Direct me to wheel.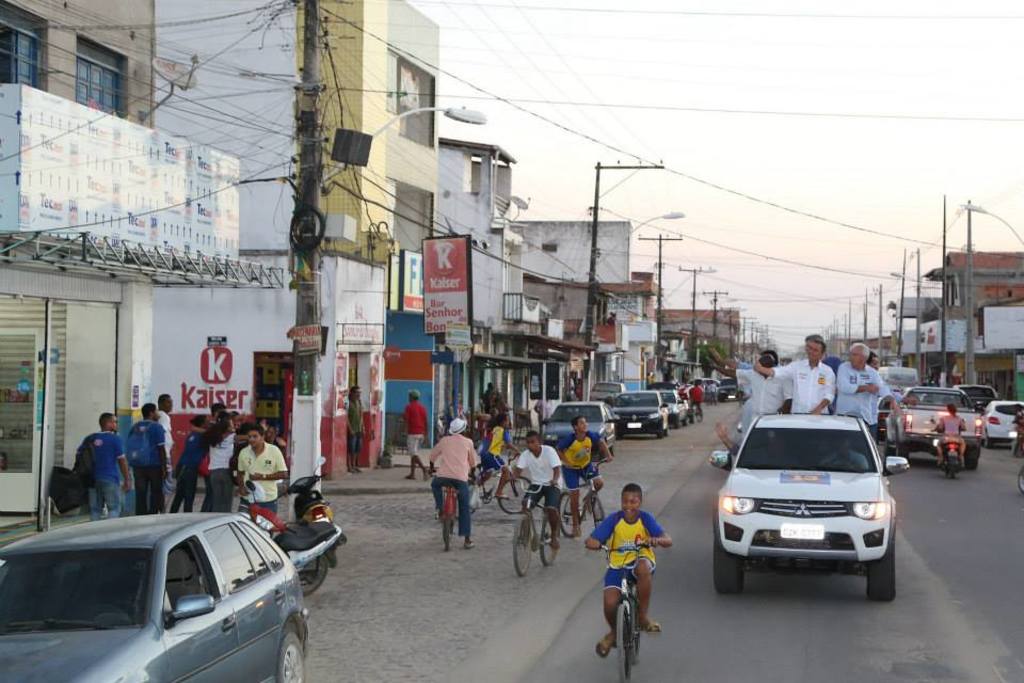
Direction: 865, 522, 900, 604.
